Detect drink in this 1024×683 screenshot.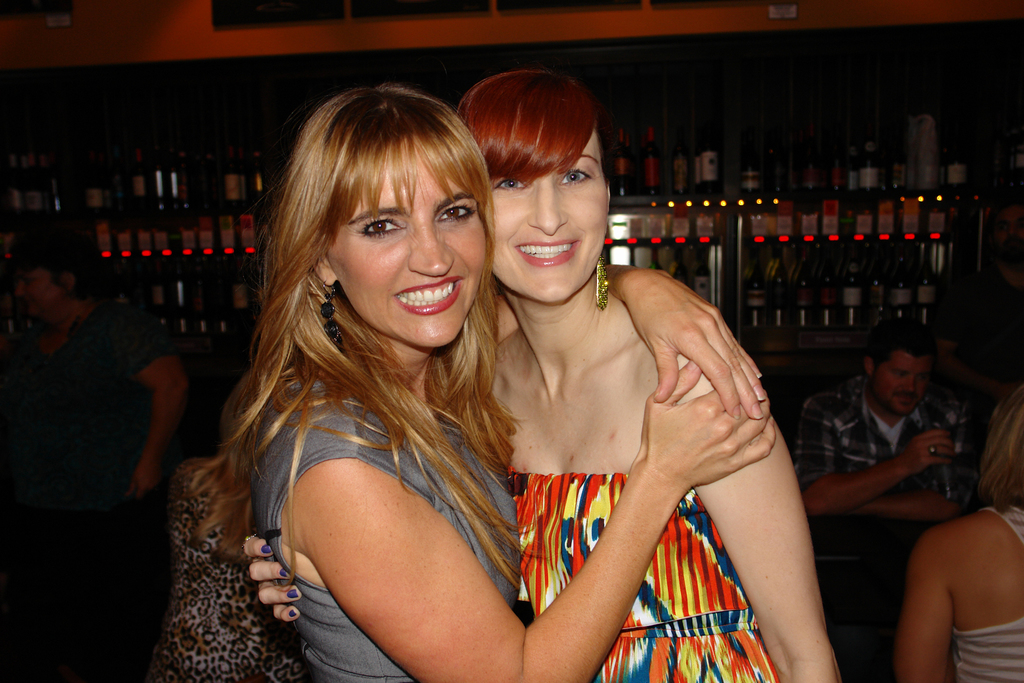
Detection: {"left": 840, "top": 251, "right": 869, "bottom": 325}.
